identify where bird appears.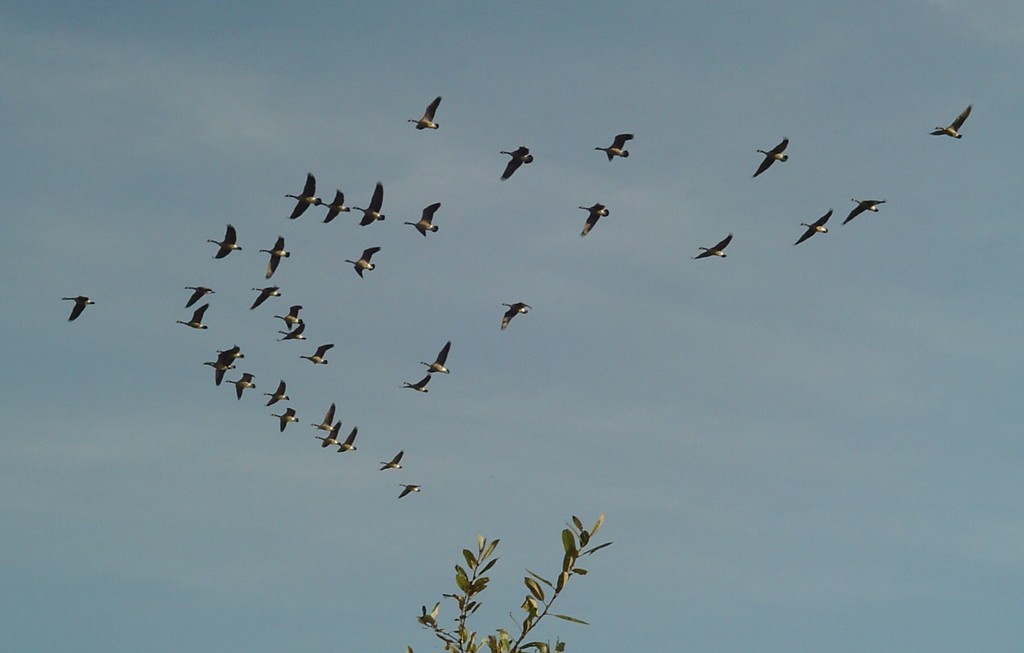
Appears at locate(925, 101, 973, 140).
